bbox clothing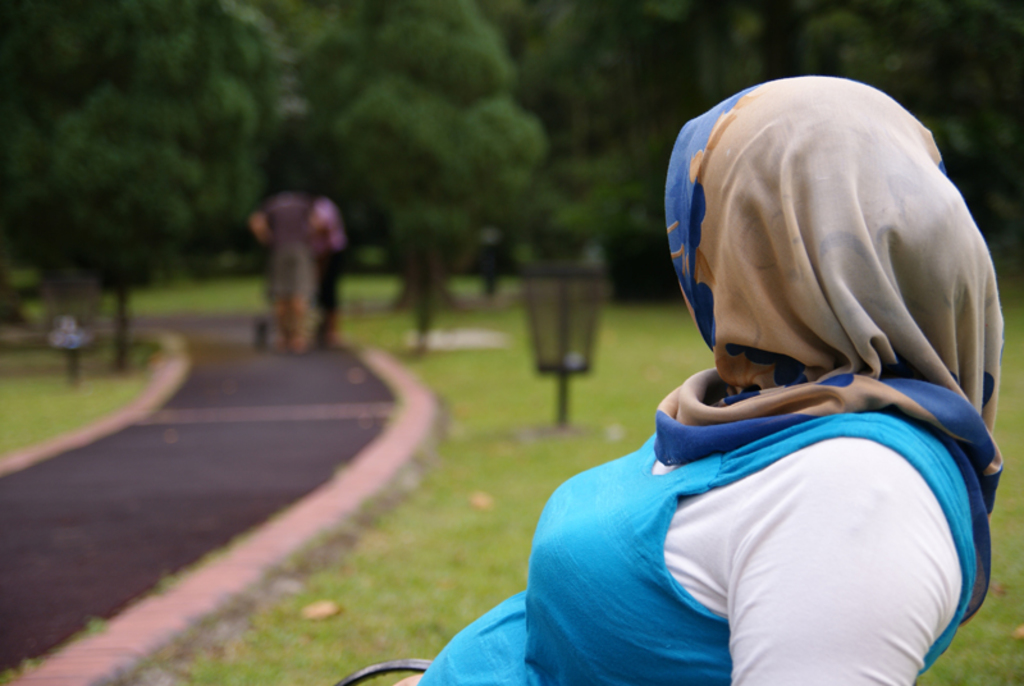
left=262, top=188, right=312, bottom=296
